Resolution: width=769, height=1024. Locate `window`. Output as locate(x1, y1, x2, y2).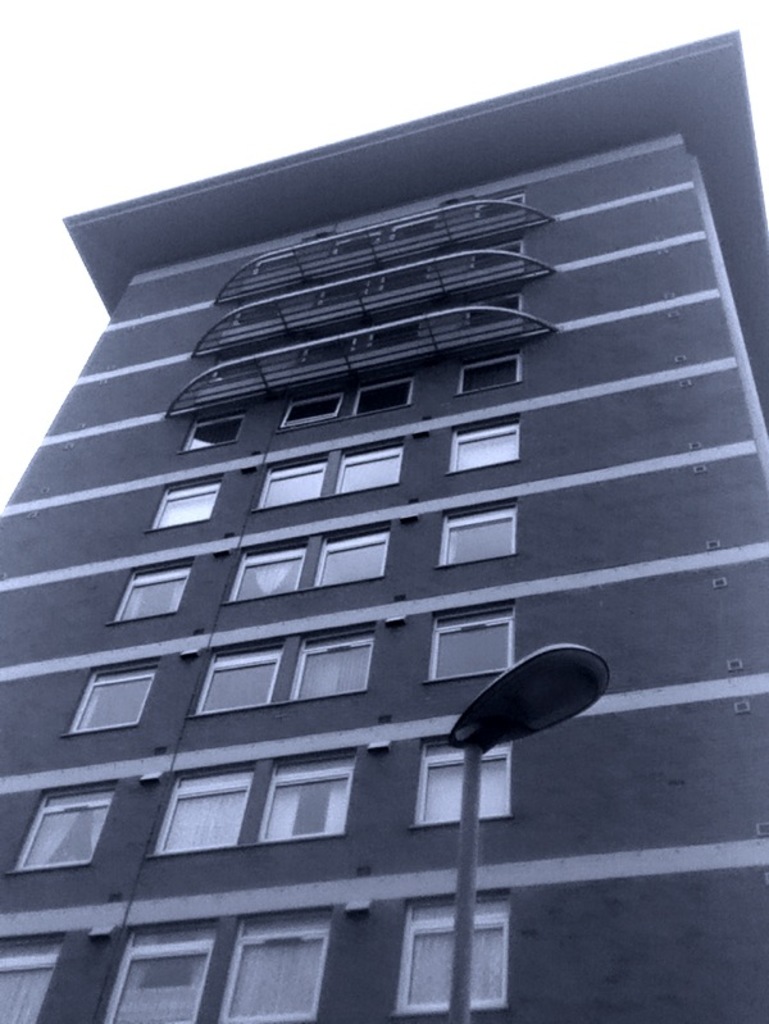
locate(114, 569, 194, 624).
